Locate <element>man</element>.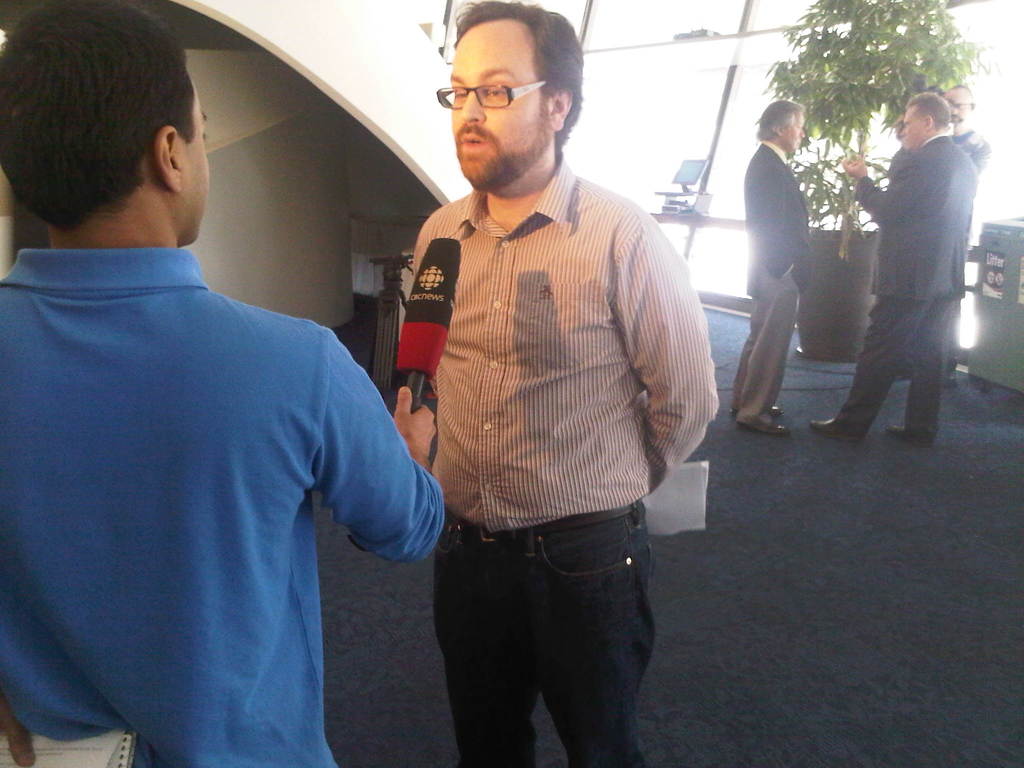
Bounding box: [0, 0, 446, 767].
